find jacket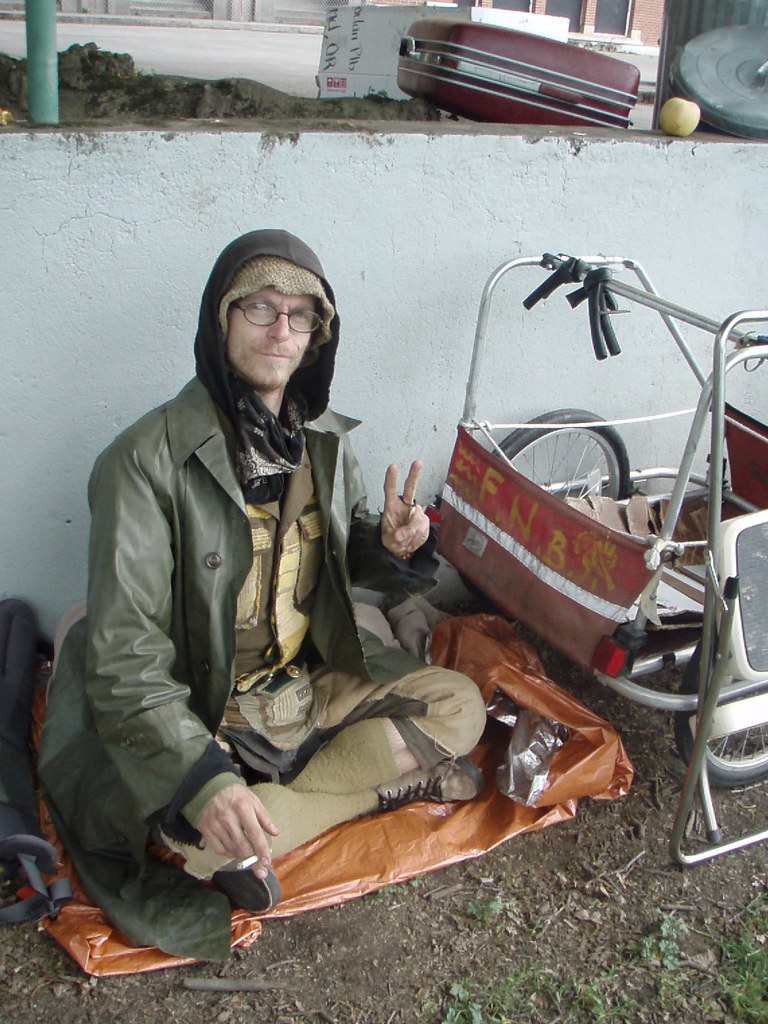
[left=28, top=378, right=426, bottom=973]
